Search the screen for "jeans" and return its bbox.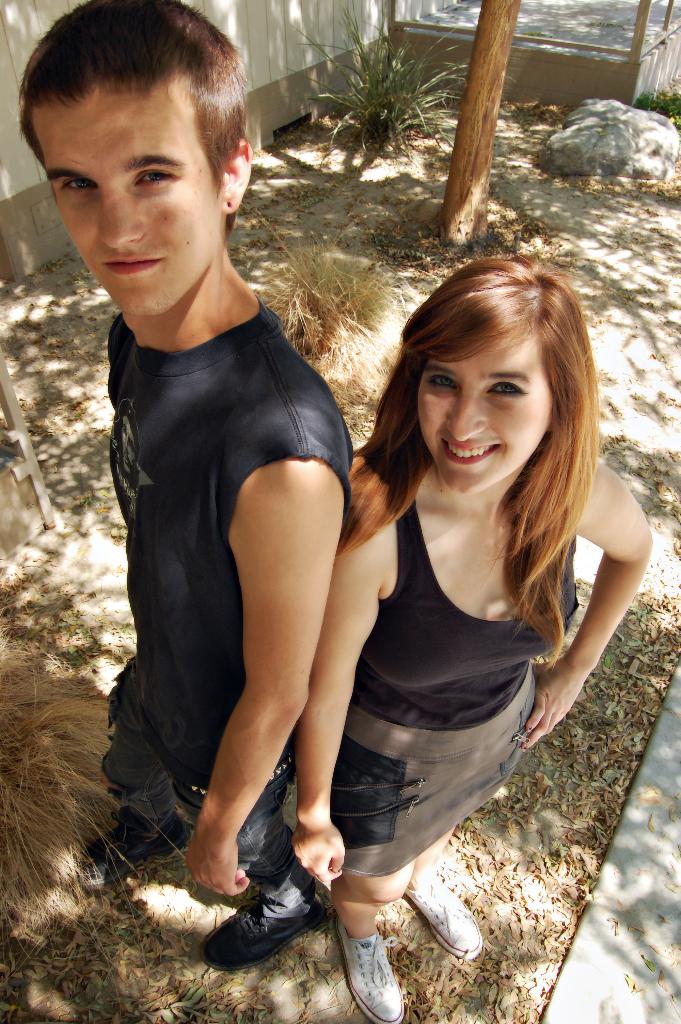
Found: [x1=87, y1=664, x2=331, y2=927].
